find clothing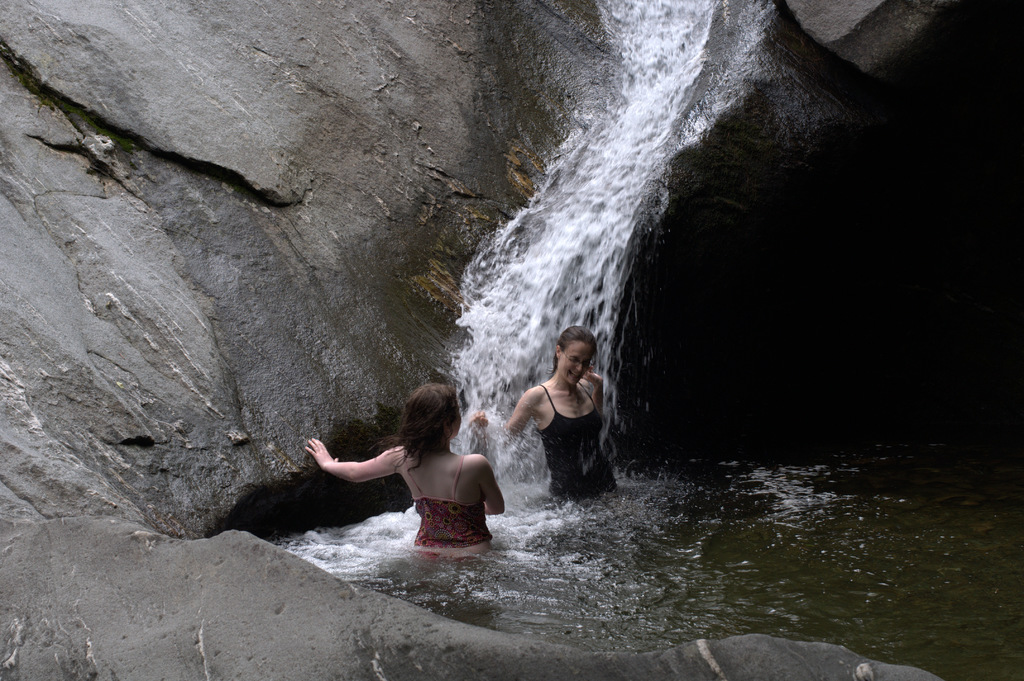
513, 362, 601, 474
